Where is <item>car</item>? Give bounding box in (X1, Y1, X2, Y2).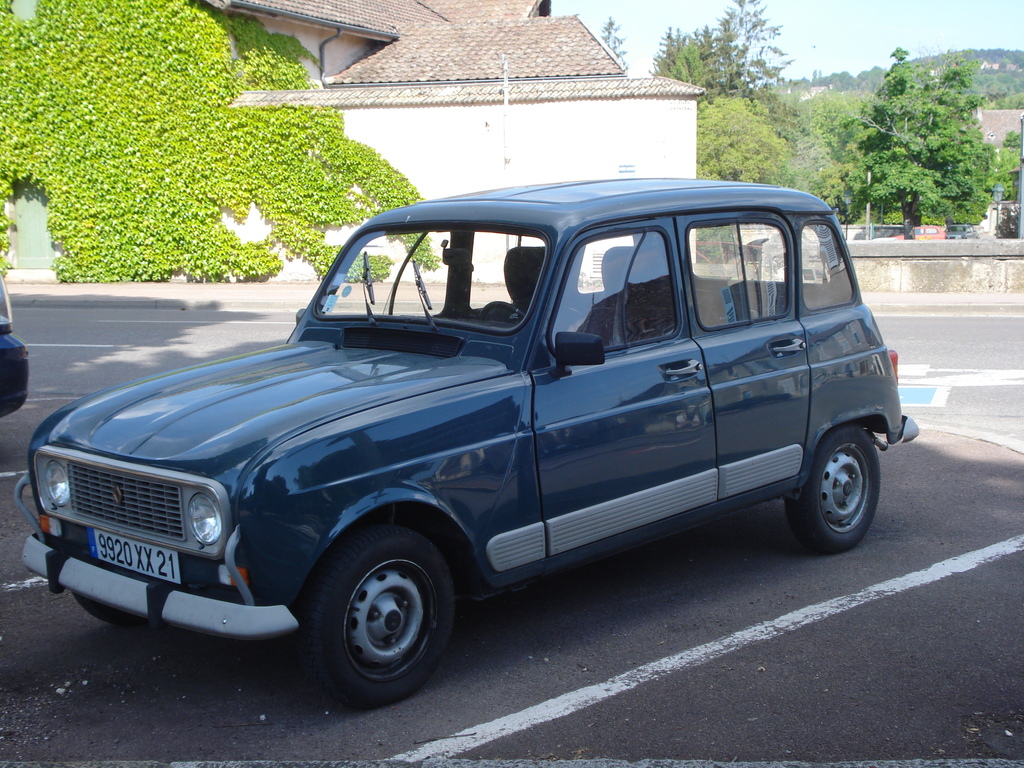
(11, 177, 920, 710).
